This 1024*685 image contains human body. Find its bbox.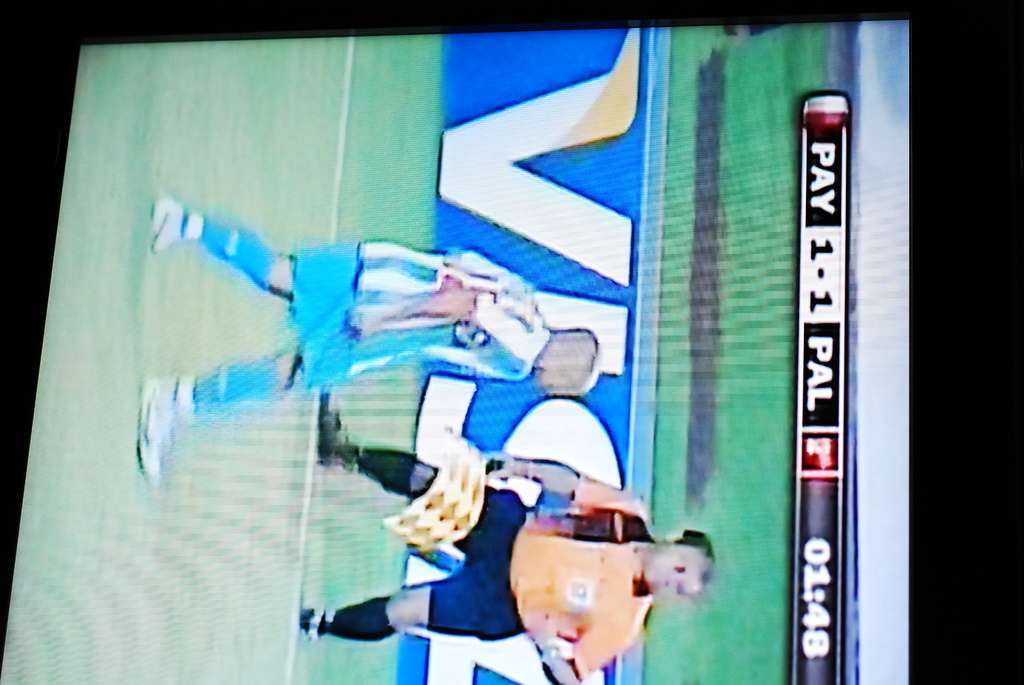
(139,194,598,478).
